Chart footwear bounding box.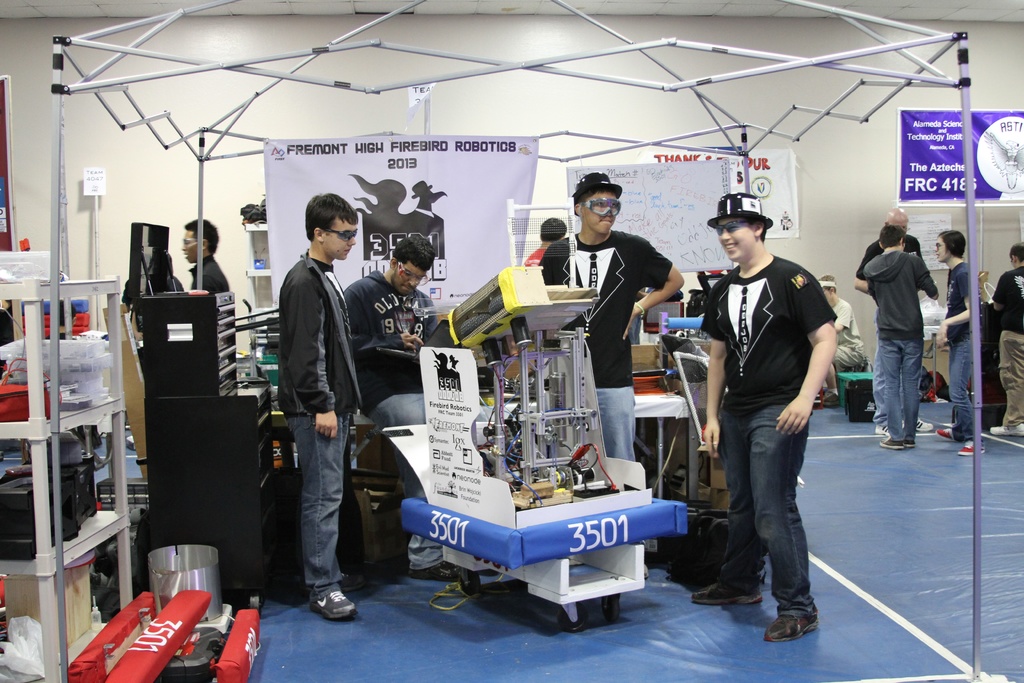
Charted: <bbox>404, 561, 458, 582</bbox>.
